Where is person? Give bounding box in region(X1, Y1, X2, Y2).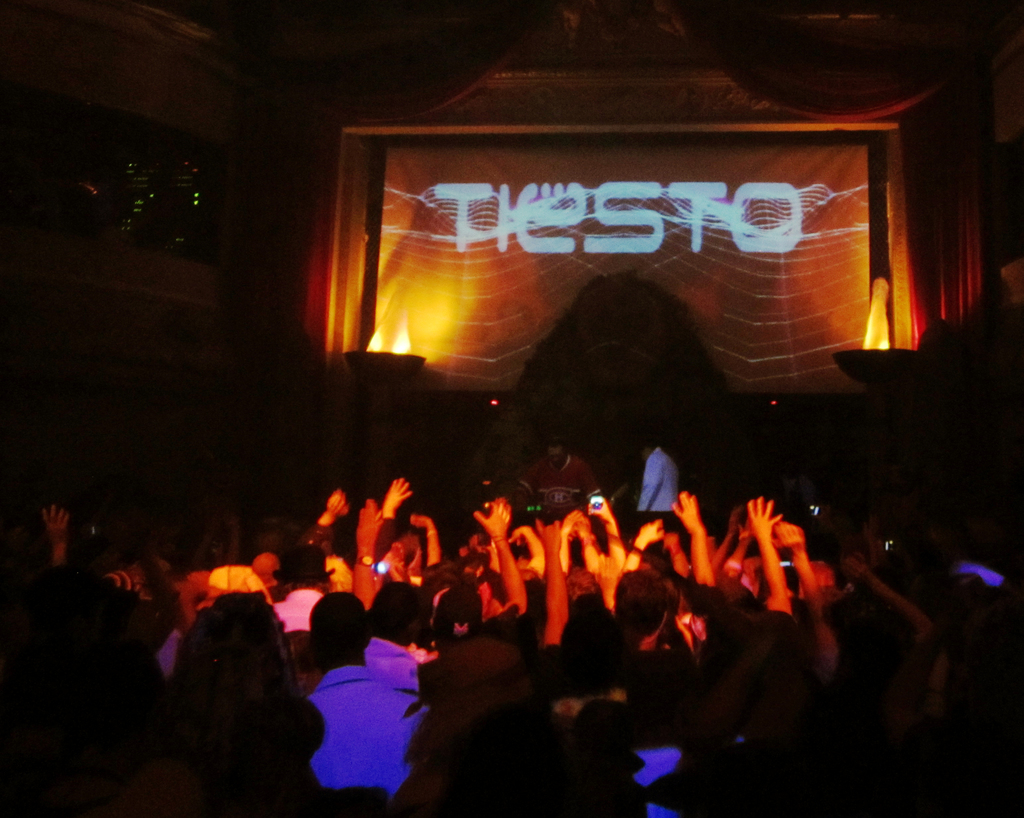
region(521, 433, 599, 522).
